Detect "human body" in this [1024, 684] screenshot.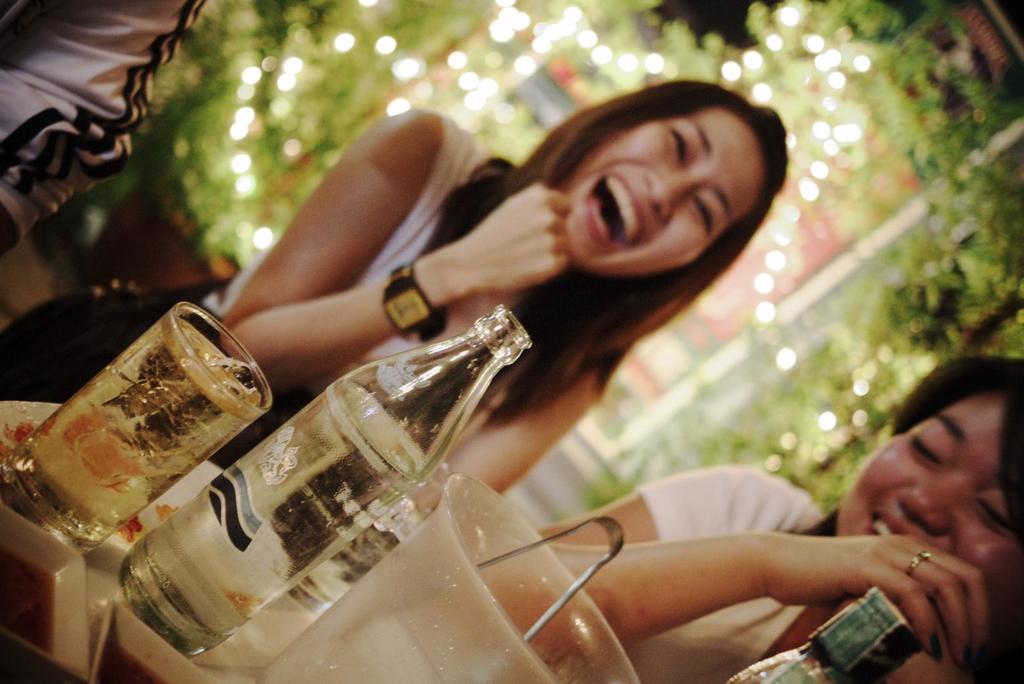
Detection: crop(440, 355, 1023, 683).
